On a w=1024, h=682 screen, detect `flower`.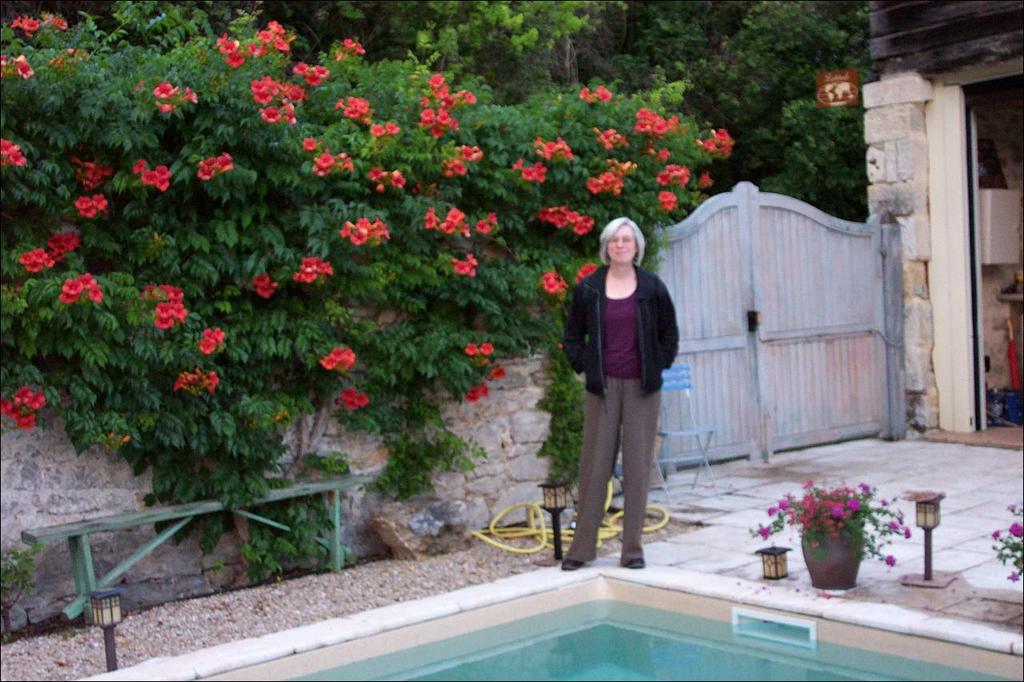
select_region(254, 273, 280, 299).
